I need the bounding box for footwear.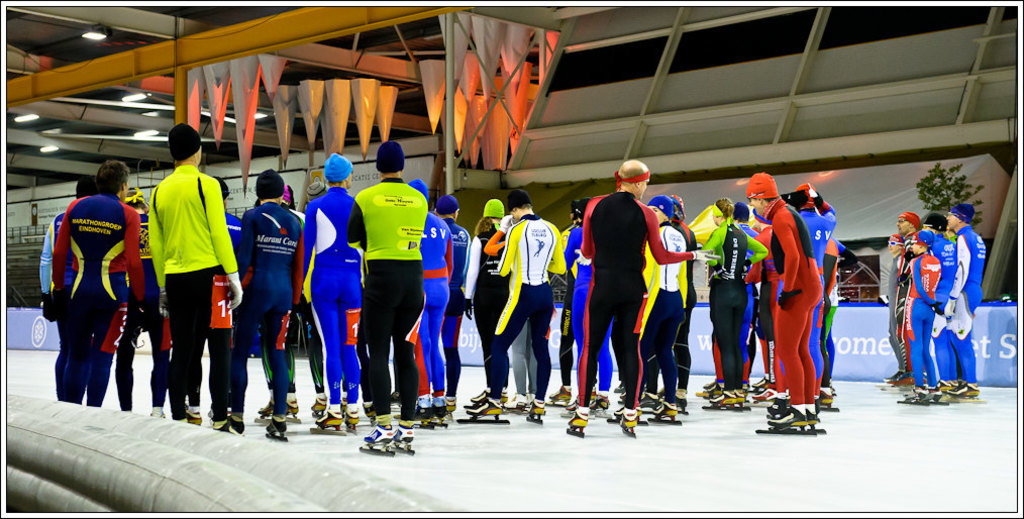
Here it is: (464, 397, 501, 416).
